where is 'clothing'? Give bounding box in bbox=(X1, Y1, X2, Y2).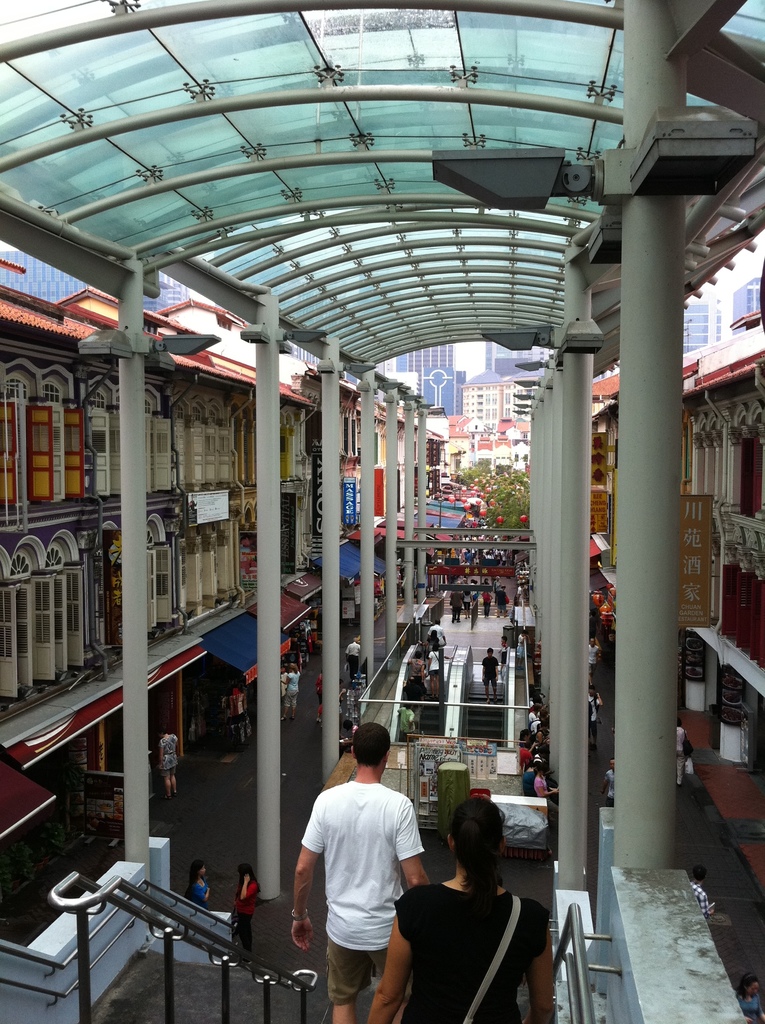
bbox=(430, 622, 444, 641).
